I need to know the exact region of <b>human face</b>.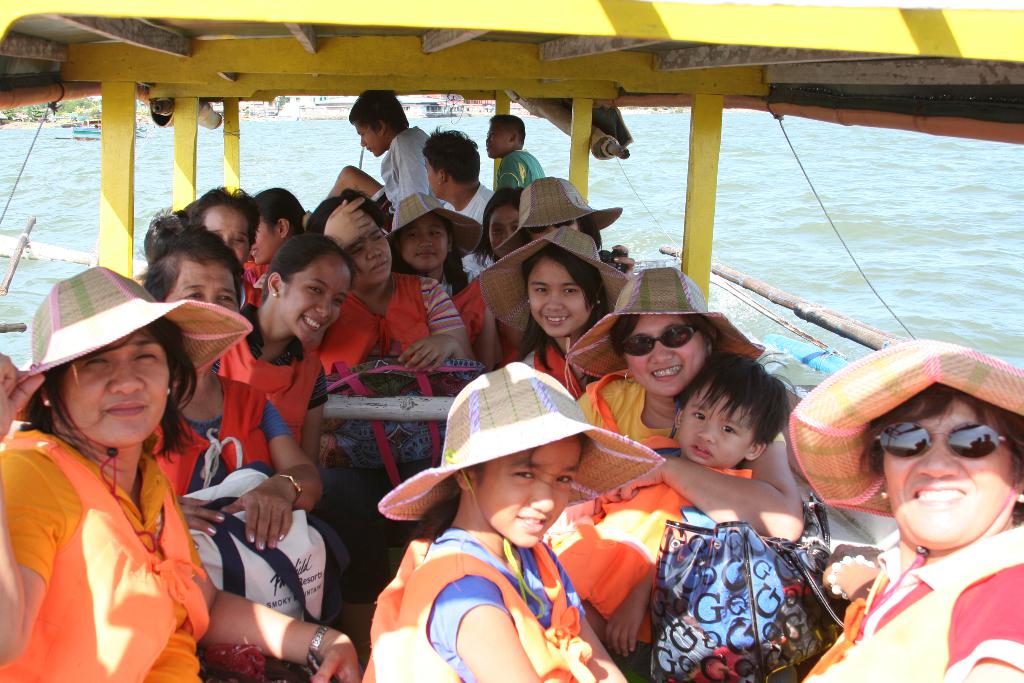
Region: <bbox>424, 152, 438, 199</bbox>.
